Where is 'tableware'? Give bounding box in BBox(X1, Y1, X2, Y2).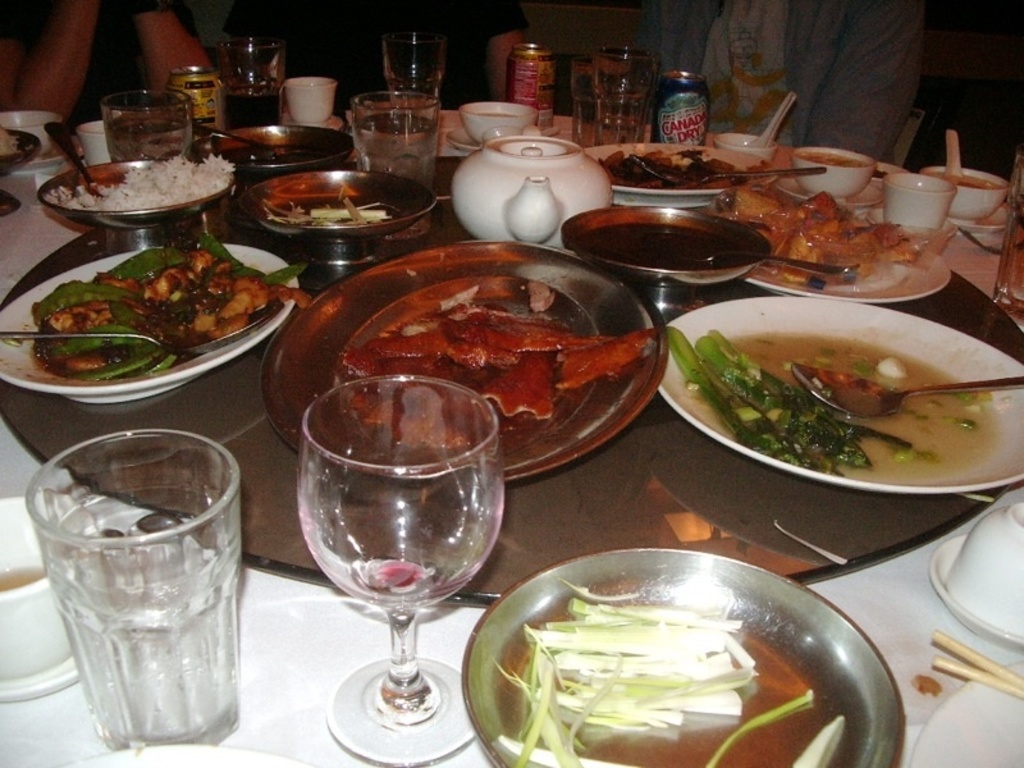
BBox(750, 96, 792, 145).
